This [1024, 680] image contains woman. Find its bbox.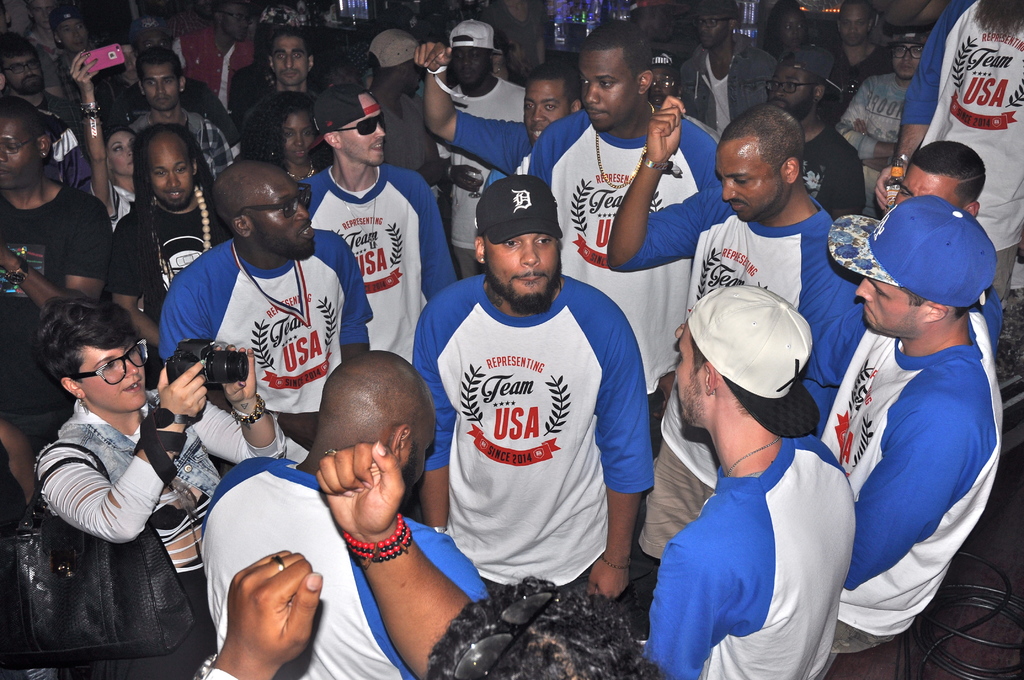
bbox=(493, 28, 535, 89).
